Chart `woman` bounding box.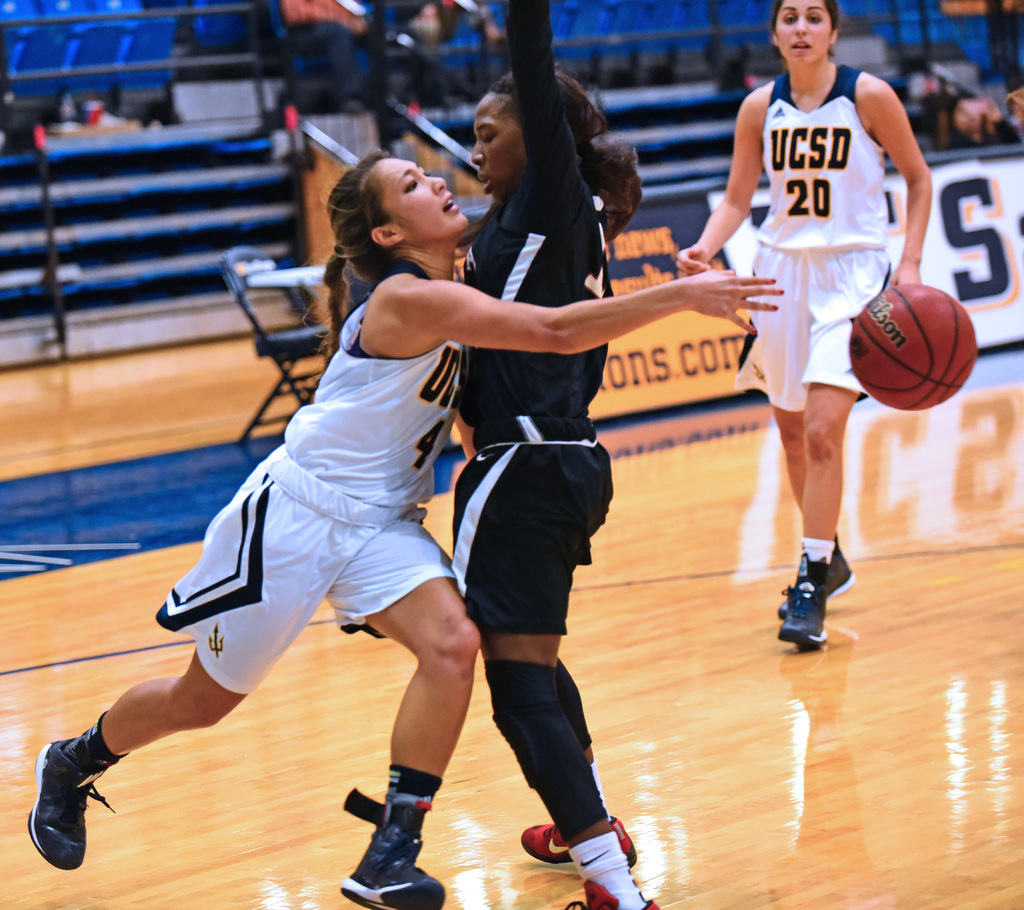
Charted: [x1=446, y1=0, x2=656, y2=909].
